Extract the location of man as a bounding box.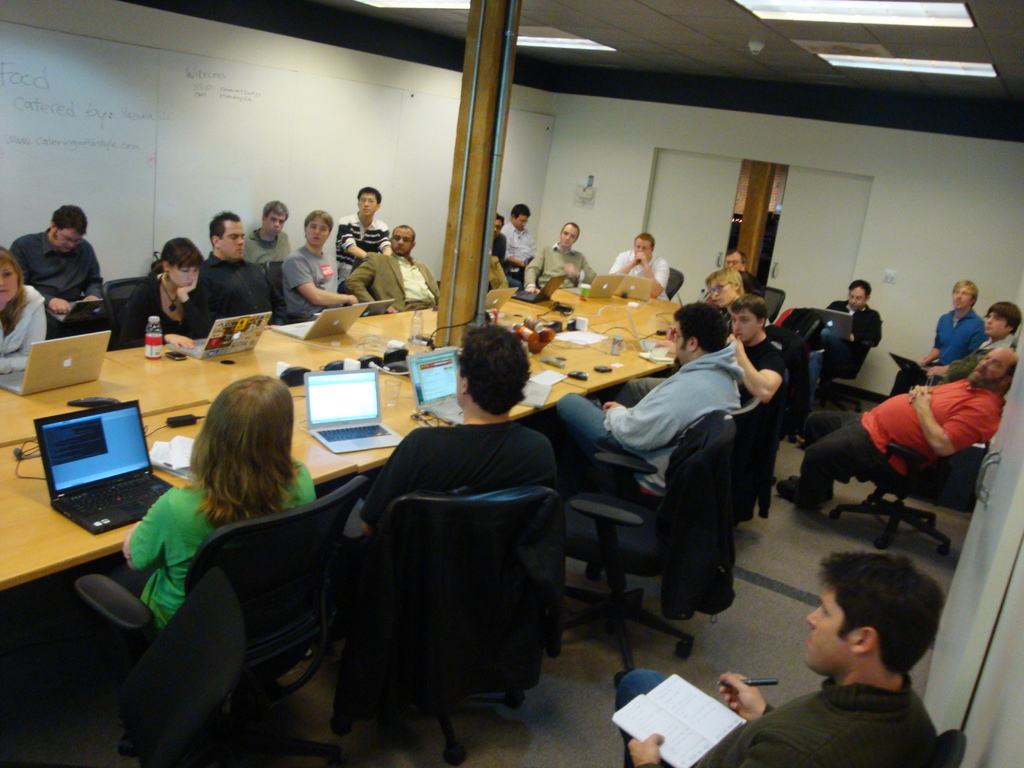
box=[344, 221, 440, 311].
